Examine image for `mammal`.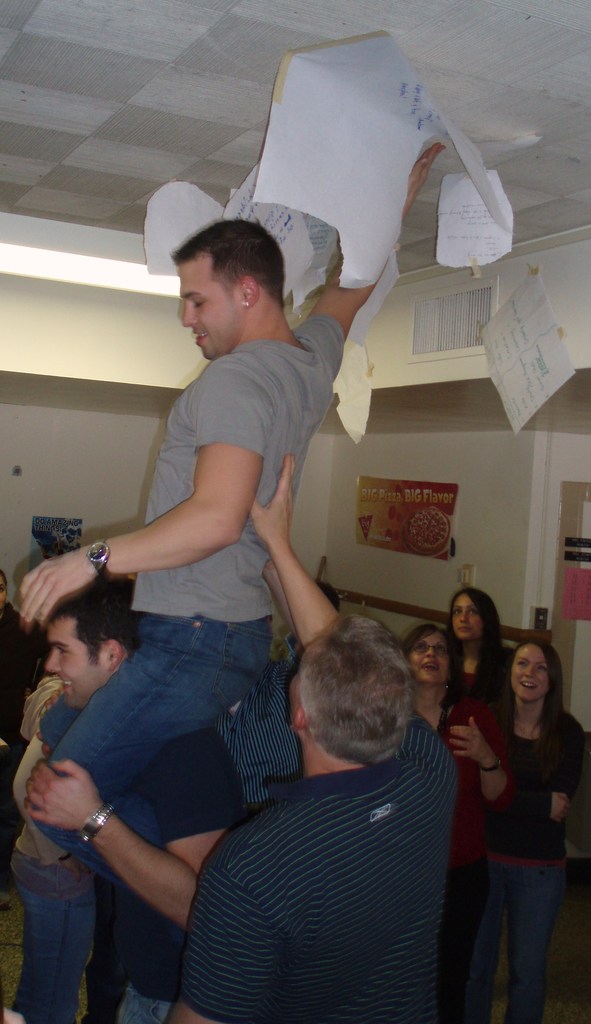
Examination result: bbox=[450, 600, 585, 1004].
